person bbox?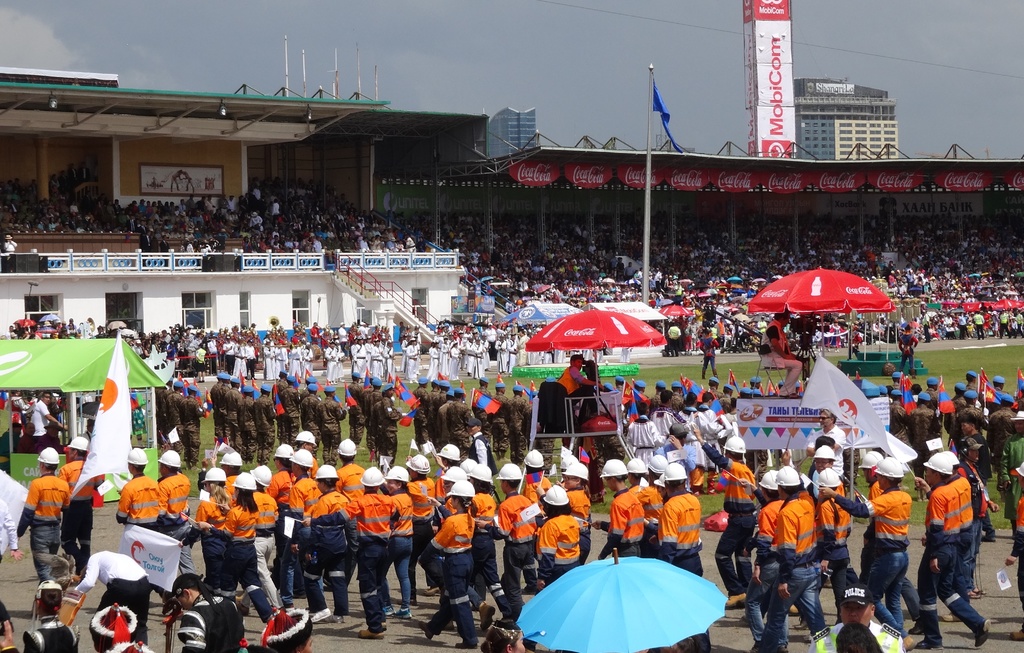
758/311/805/402
